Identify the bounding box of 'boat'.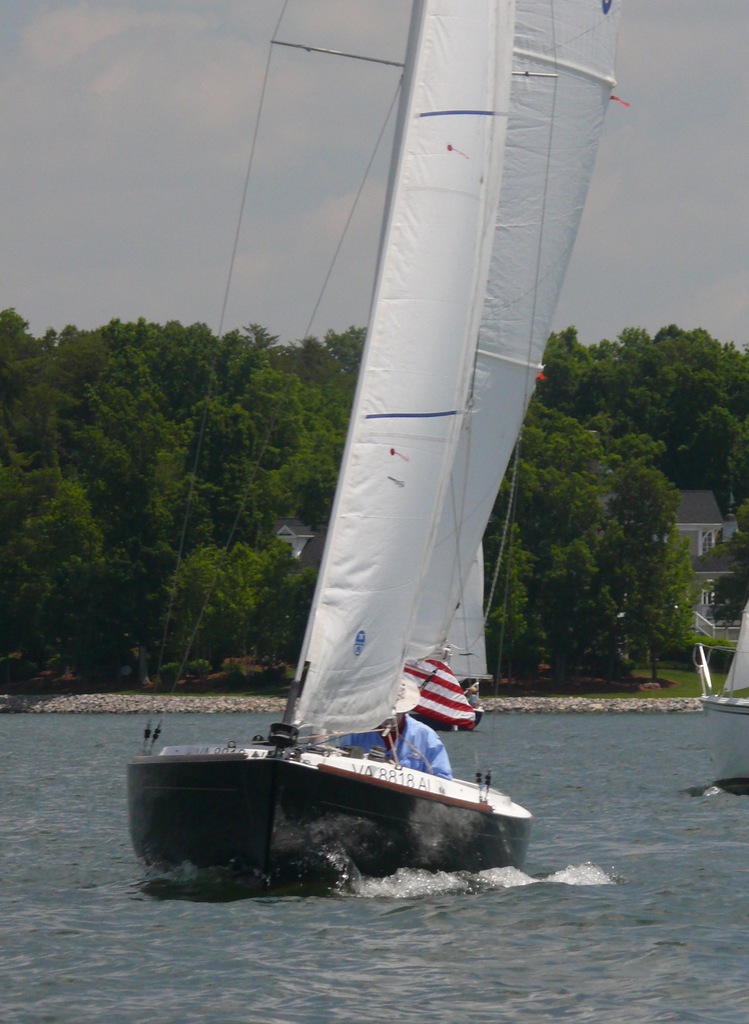
{"x1": 176, "y1": 78, "x2": 636, "y2": 879}.
